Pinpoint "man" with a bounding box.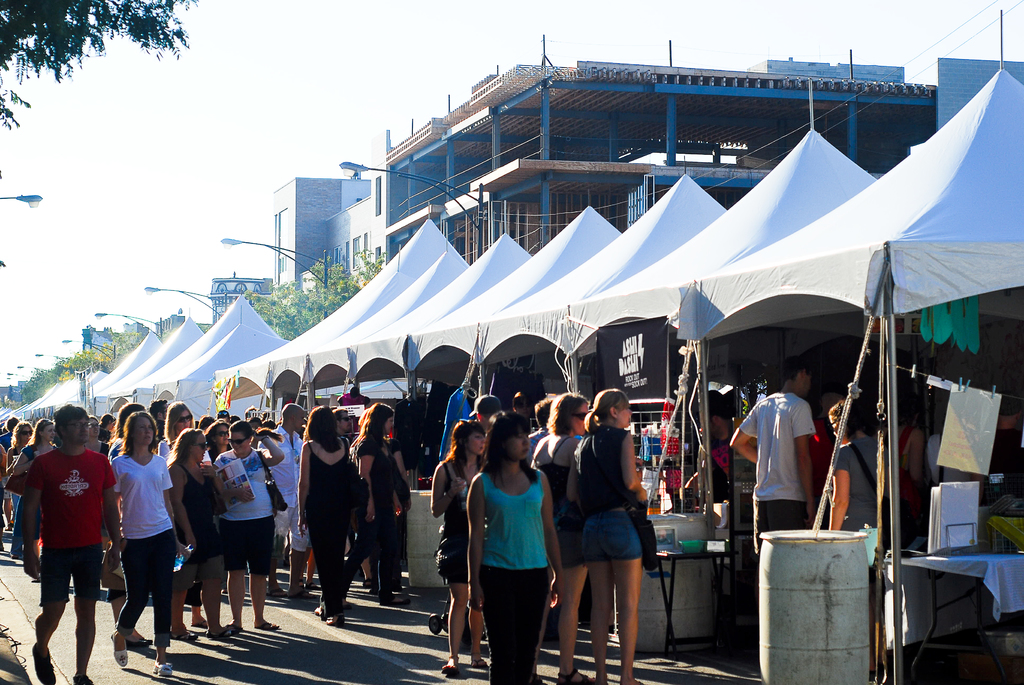
l=22, t=401, r=120, b=684.
